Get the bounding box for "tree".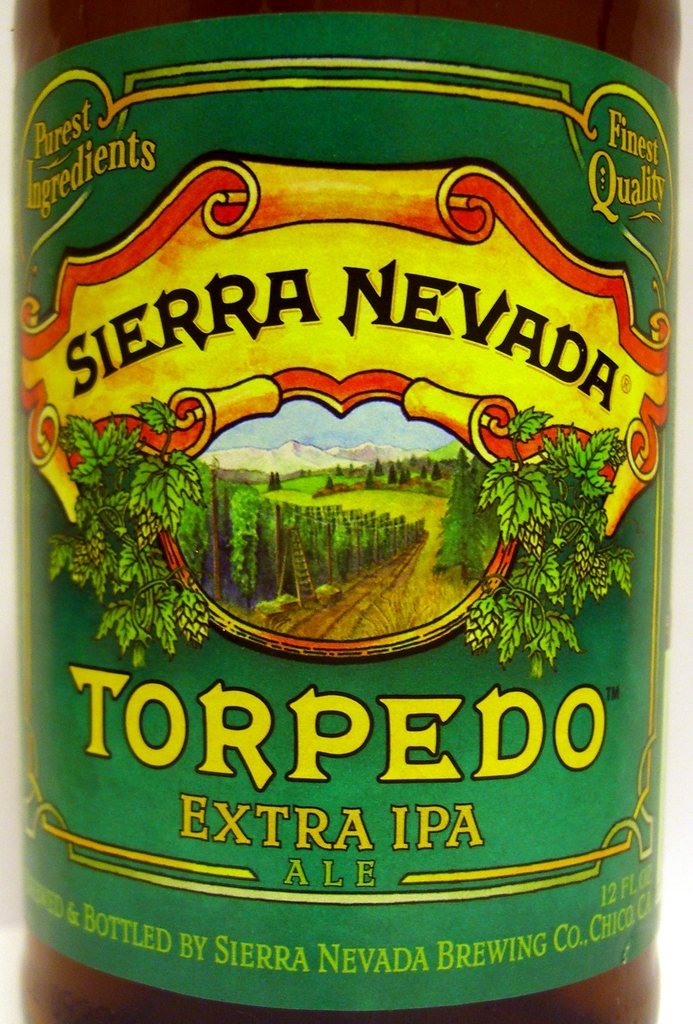
detection(388, 468, 398, 481).
